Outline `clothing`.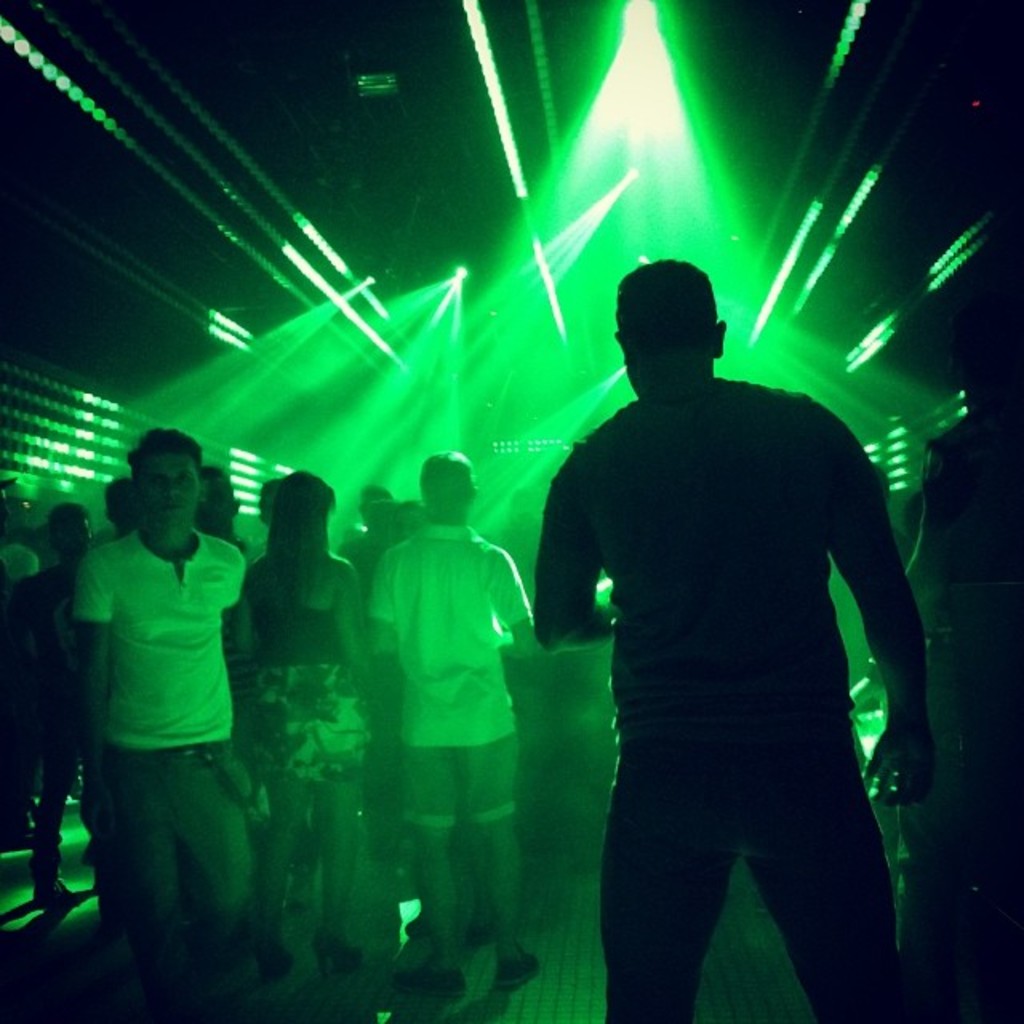
Outline: Rect(250, 578, 352, 667).
